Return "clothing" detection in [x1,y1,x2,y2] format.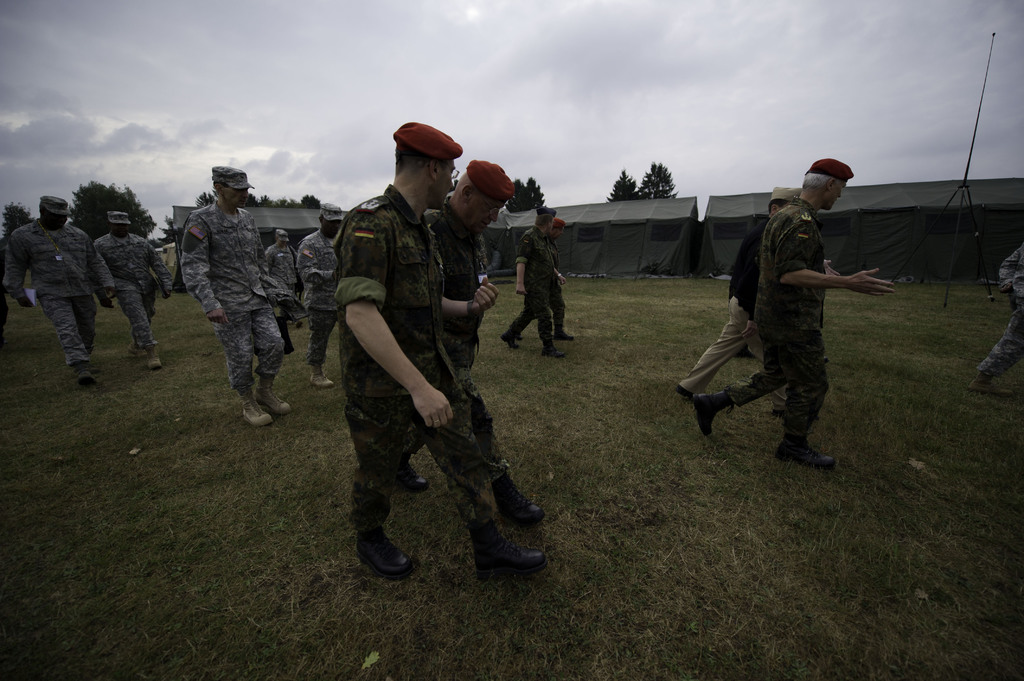
[292,230,343,365].
